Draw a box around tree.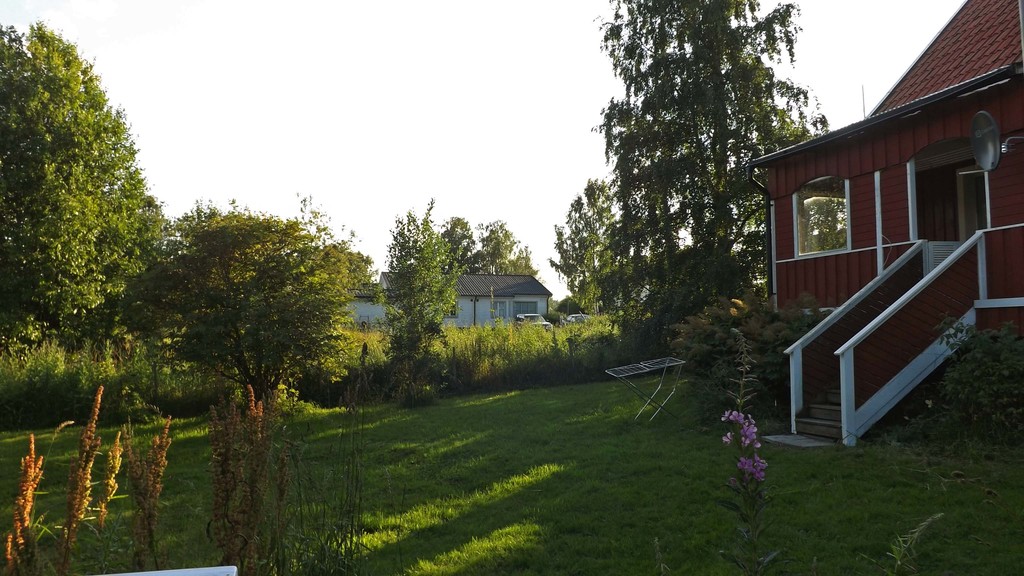
locate(477, 209, 531, 282).
